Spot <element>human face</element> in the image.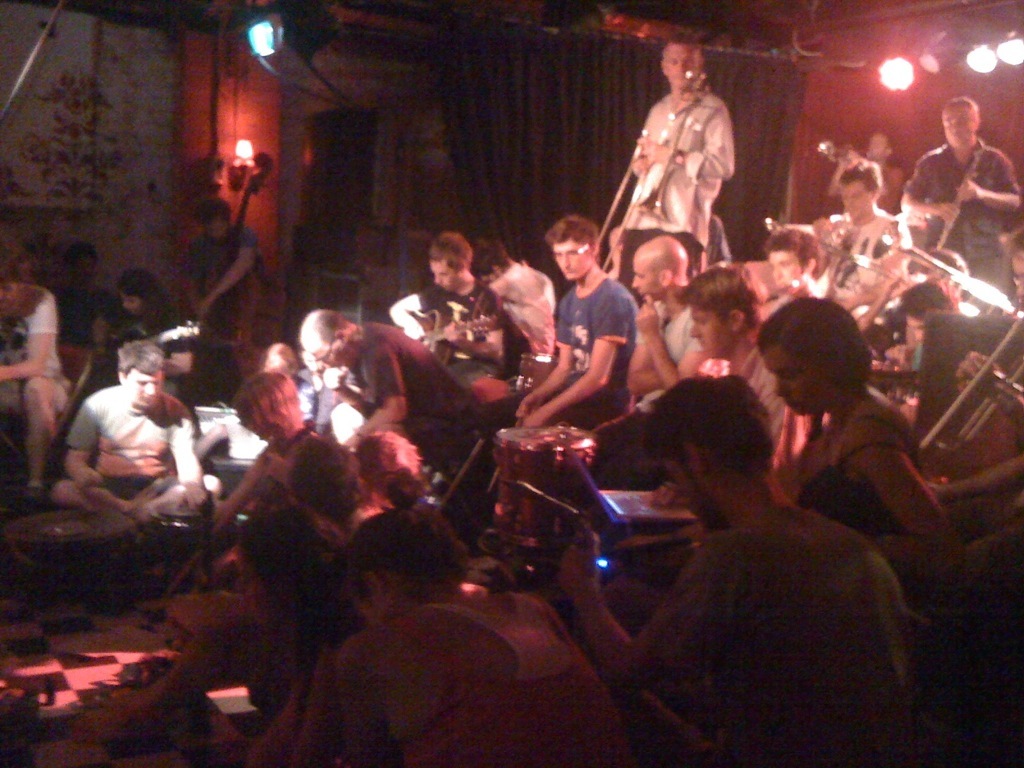
<element>human face</element> found at (left=633, top=256, right=660, bottom=303).
